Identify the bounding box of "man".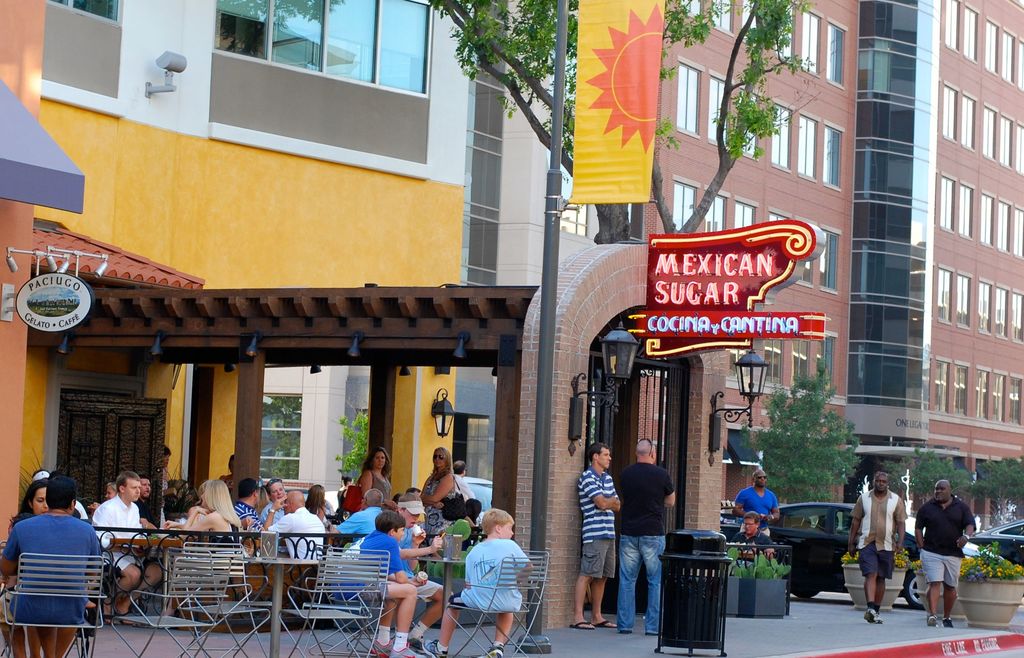
x1=235, y1=475, x2=264, y2=538.
